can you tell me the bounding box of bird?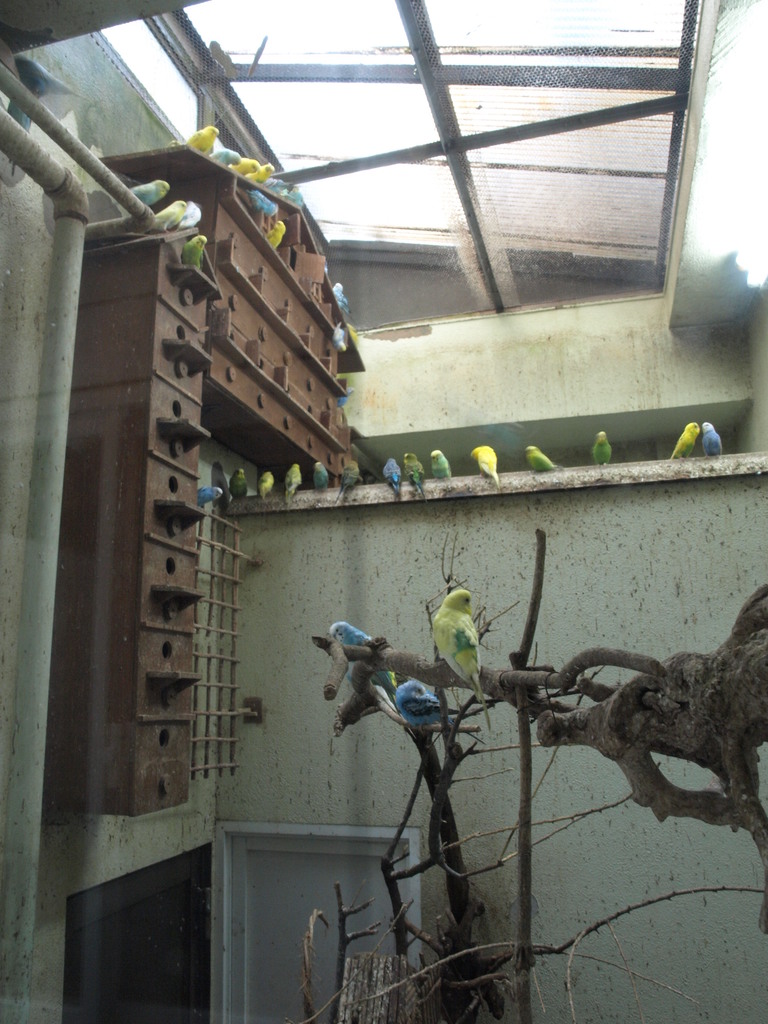
701 422 723 459.
